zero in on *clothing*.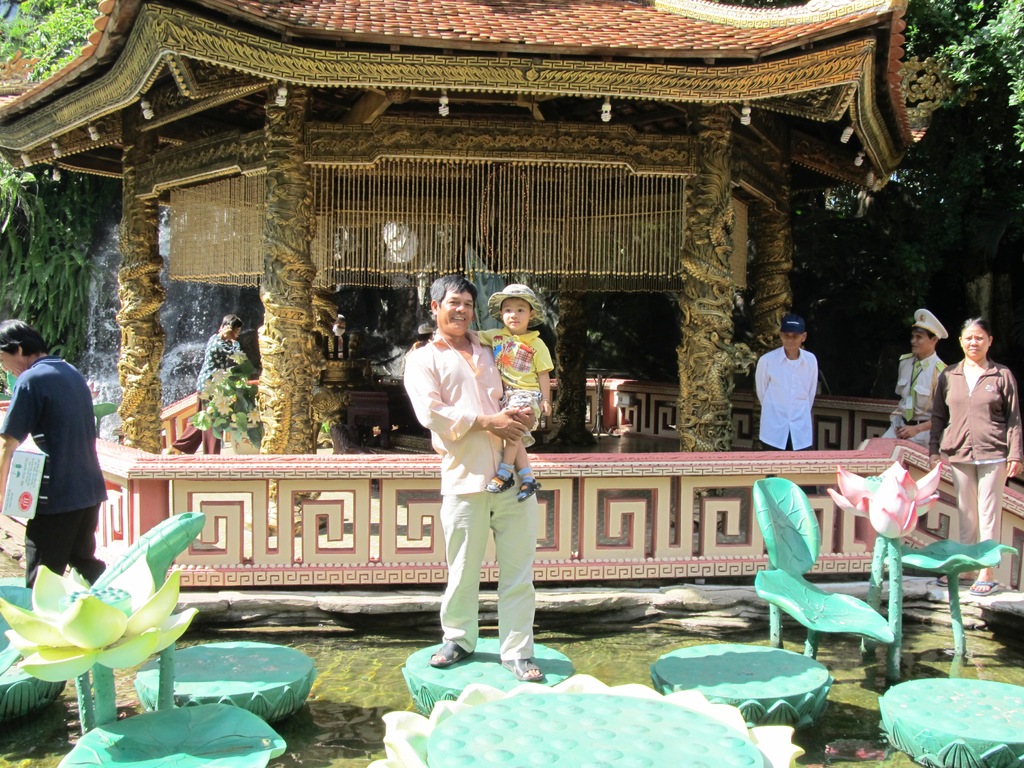
Zeroed in: {"left": 750, "top": 347, "right": 819, "bottom": 506}.
